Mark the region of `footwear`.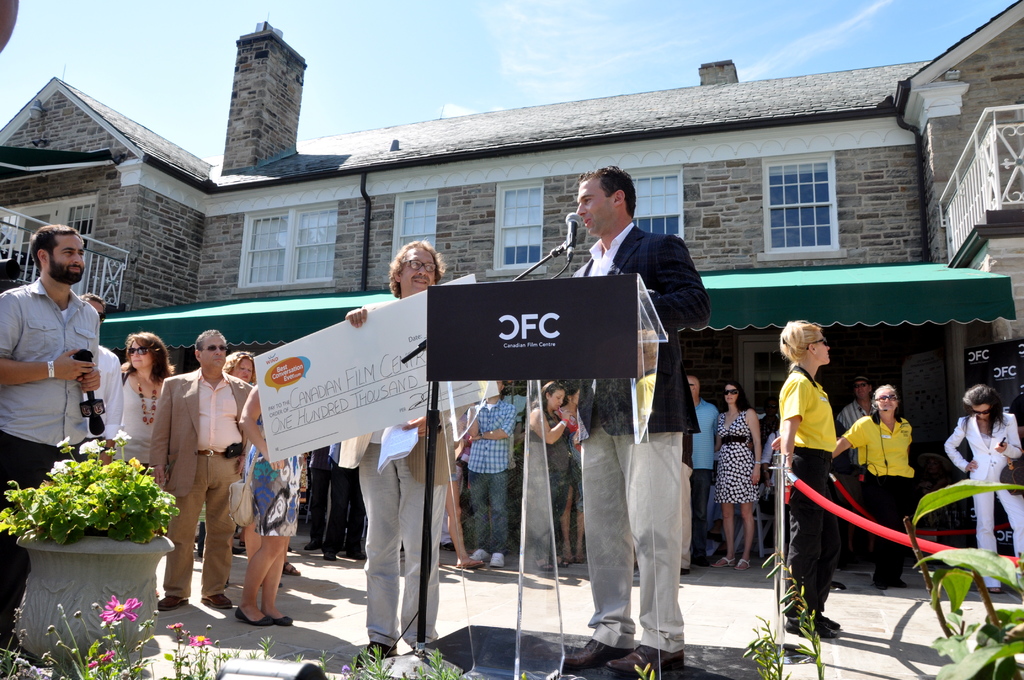
Region: left=471, top=548, right=487, bottom=562.
